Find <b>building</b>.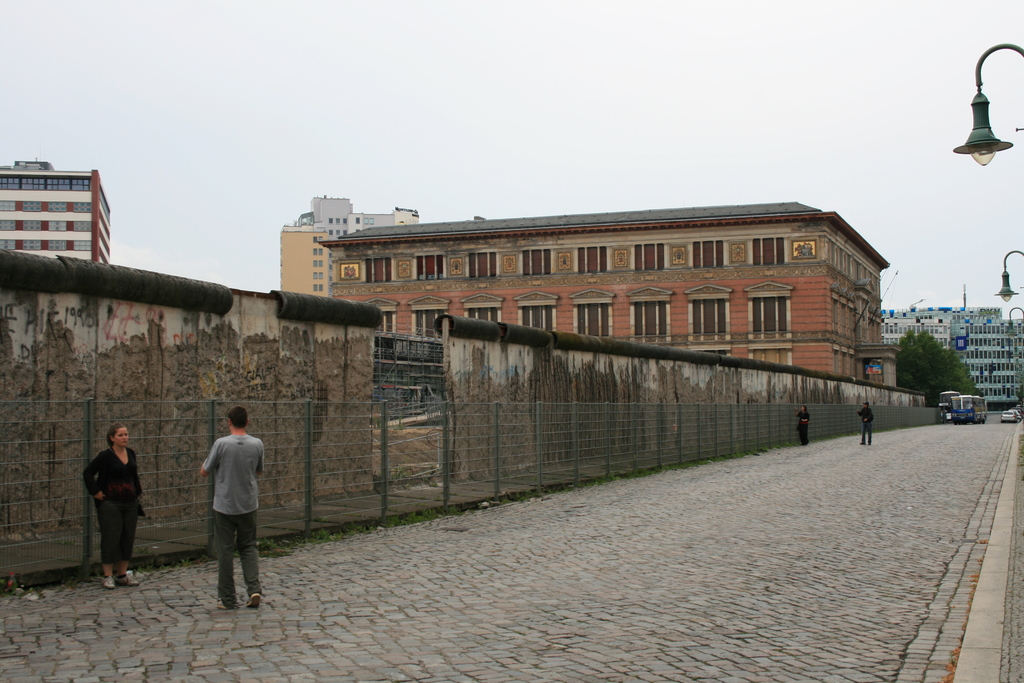
0 159 115 267.
